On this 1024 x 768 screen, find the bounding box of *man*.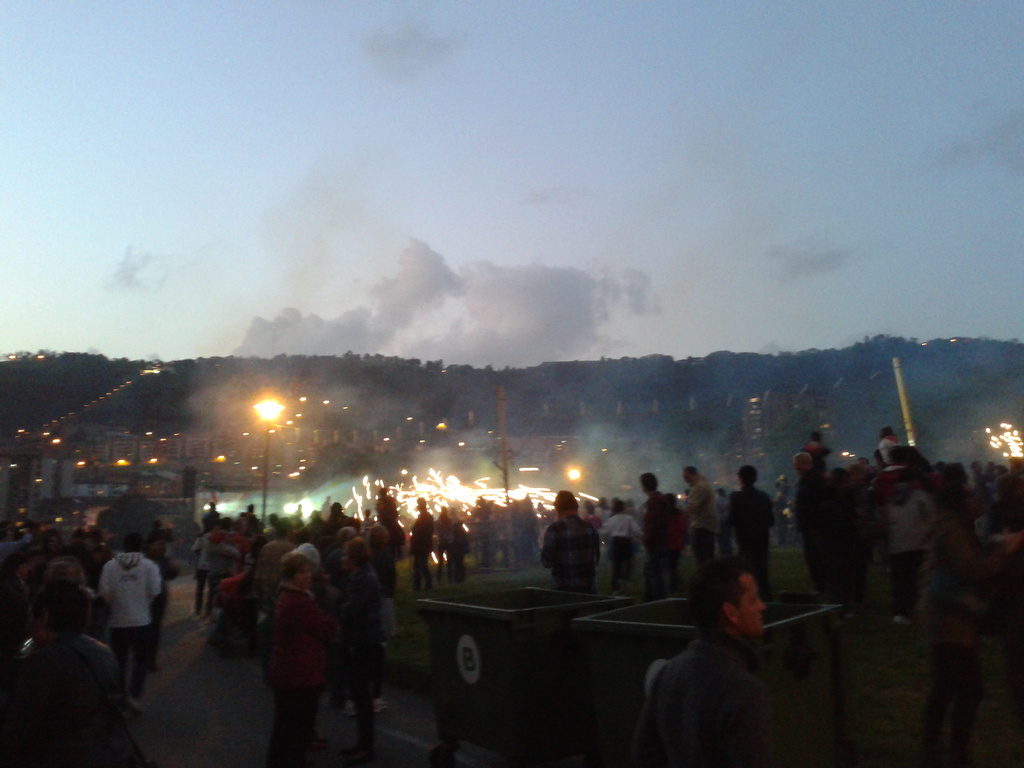
Bounding box: (x1=640, y1=474, x2=687, y2=600).
